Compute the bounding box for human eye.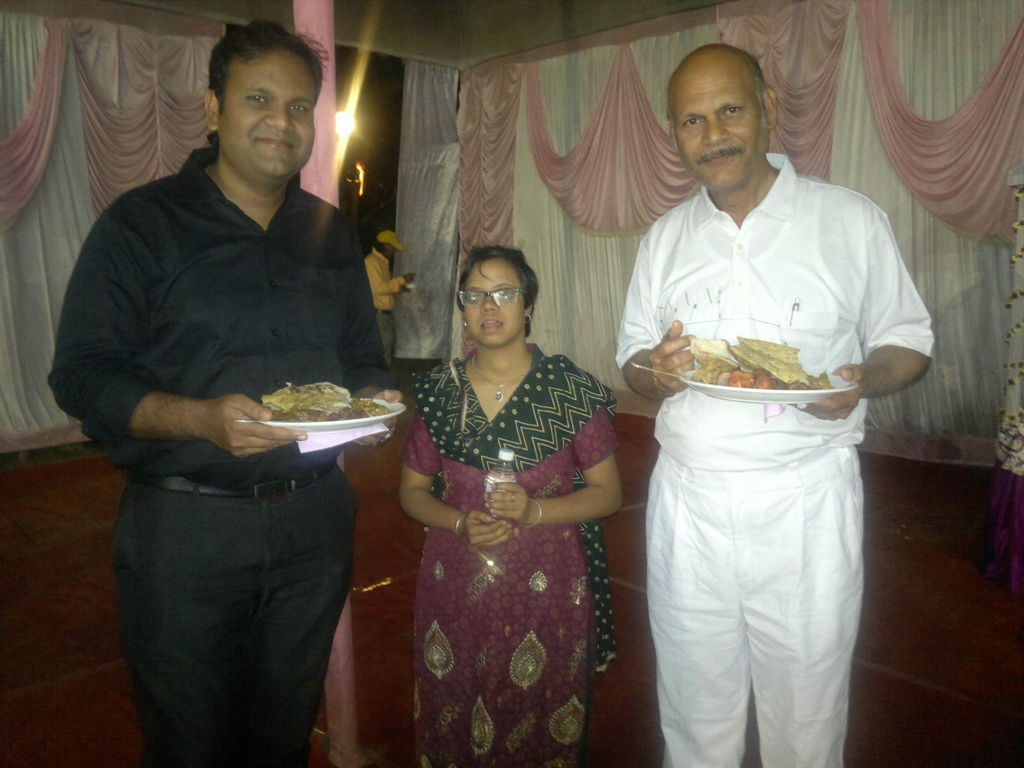
(288, 98, 308, 119).
